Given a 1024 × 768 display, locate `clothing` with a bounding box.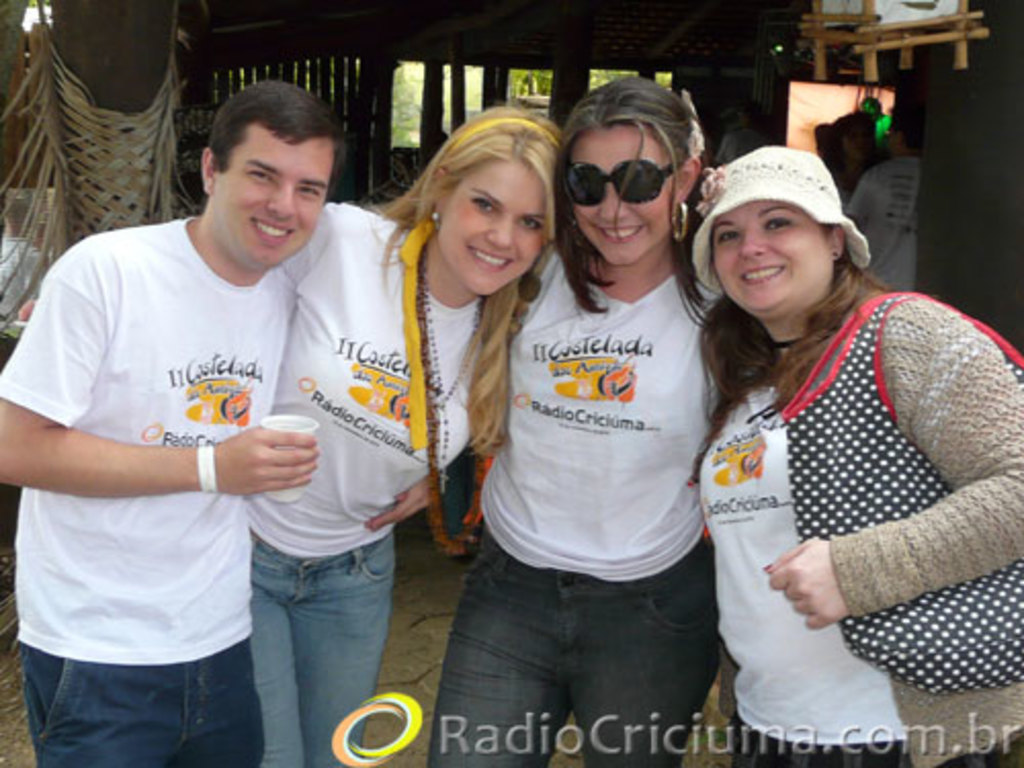
Located: 0, 219, 303, 766.
